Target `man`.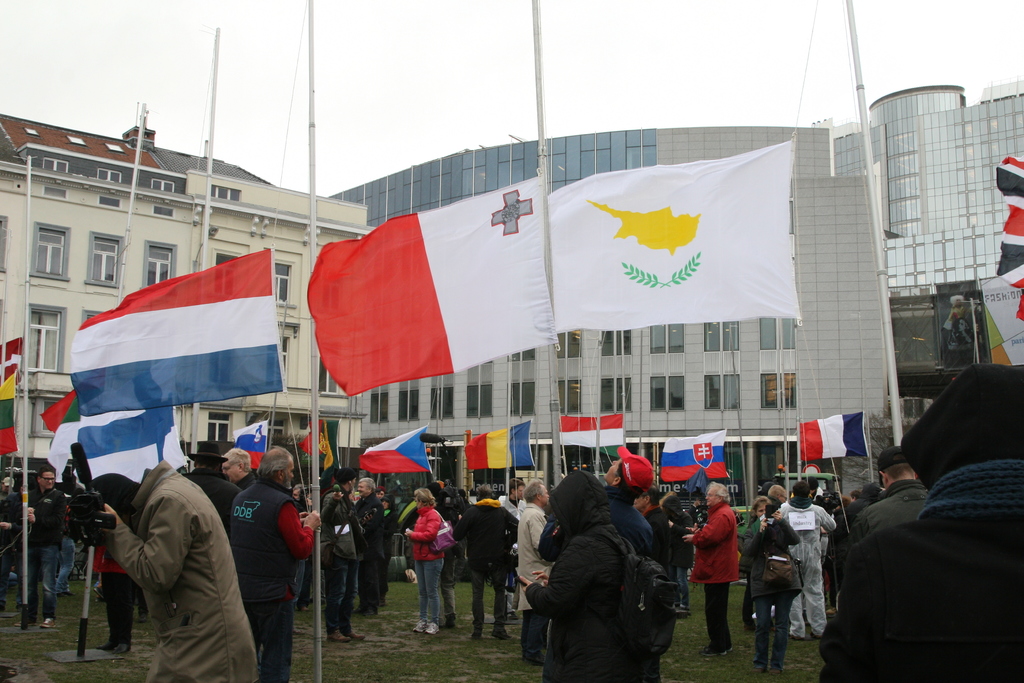
Target region: [x1=681, y1=480, x2=735, y2=654].
